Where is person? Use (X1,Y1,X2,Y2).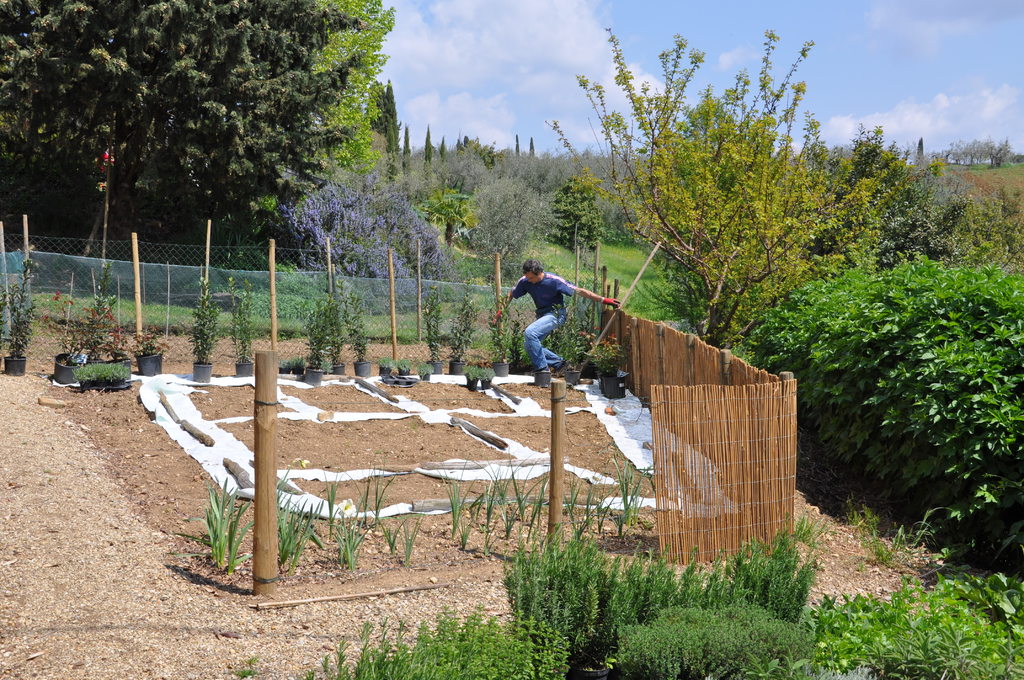
(504,261,599,391).
